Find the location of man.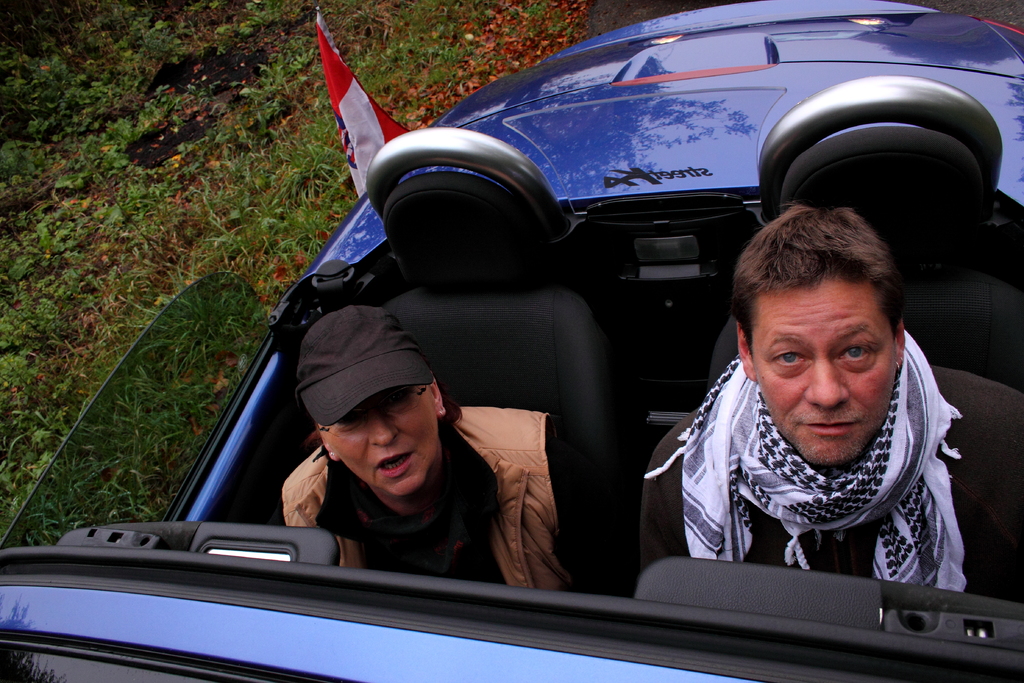
Location: box(648, 179, 986, 595).
